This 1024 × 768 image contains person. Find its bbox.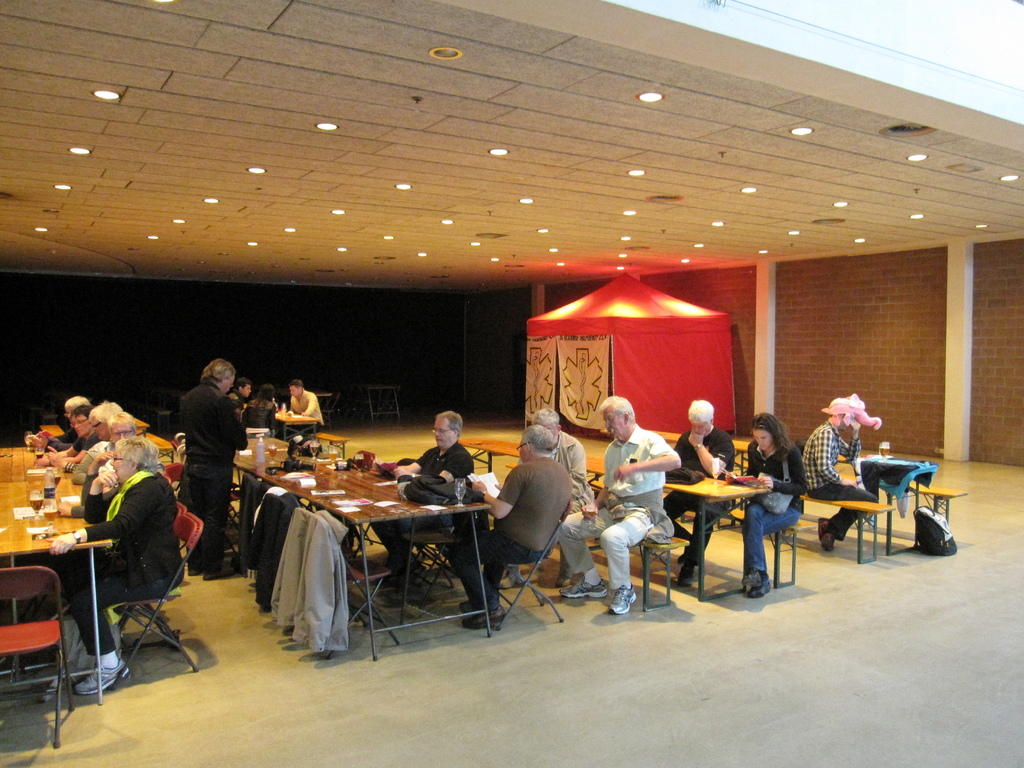
65:410:164:676.
